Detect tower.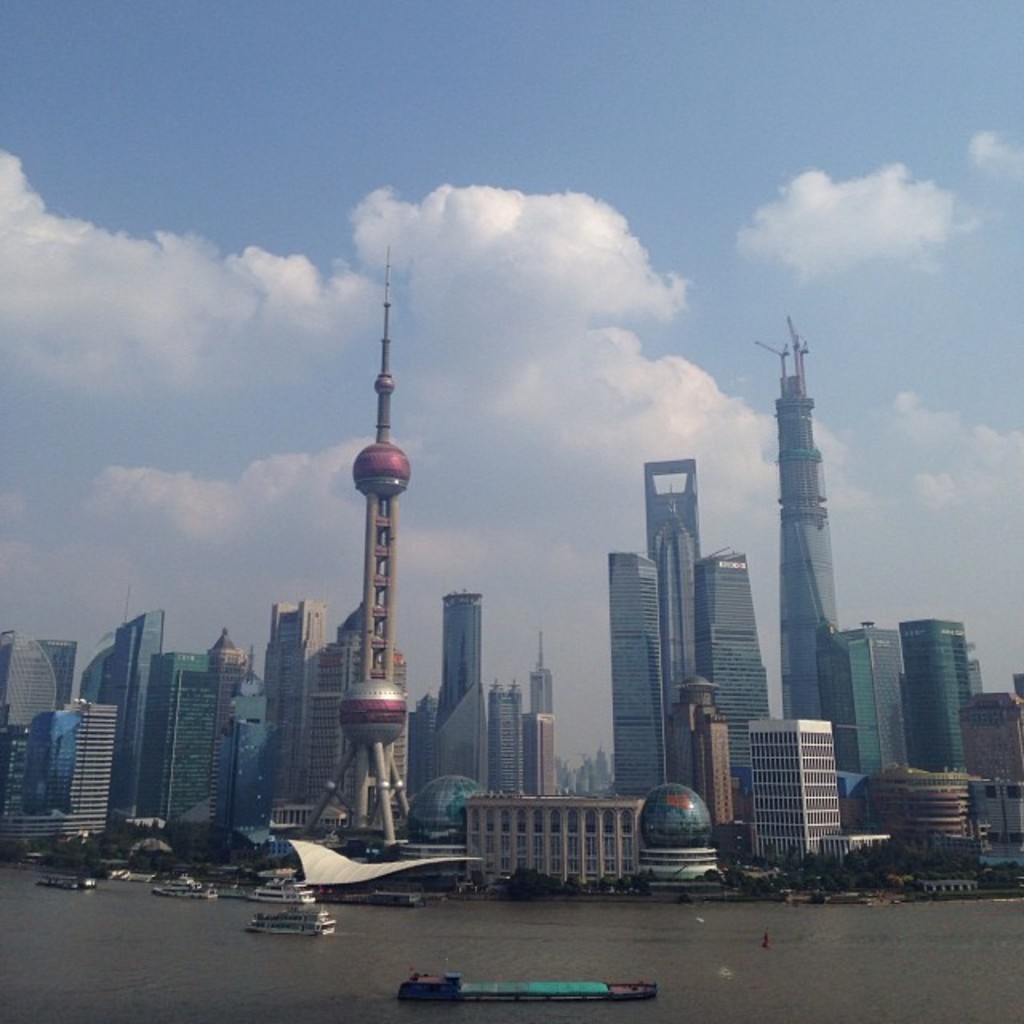
Detected at 494, 675, 526, 797.
